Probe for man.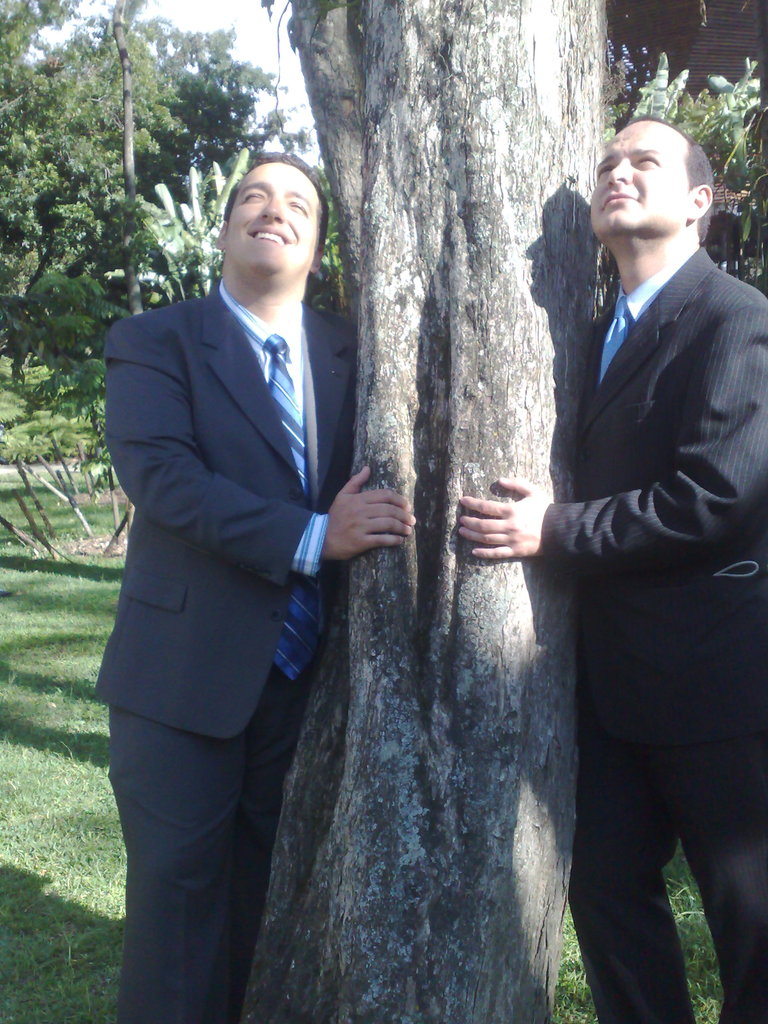
Probe result: Rect(92, 150, 420, 1023).
